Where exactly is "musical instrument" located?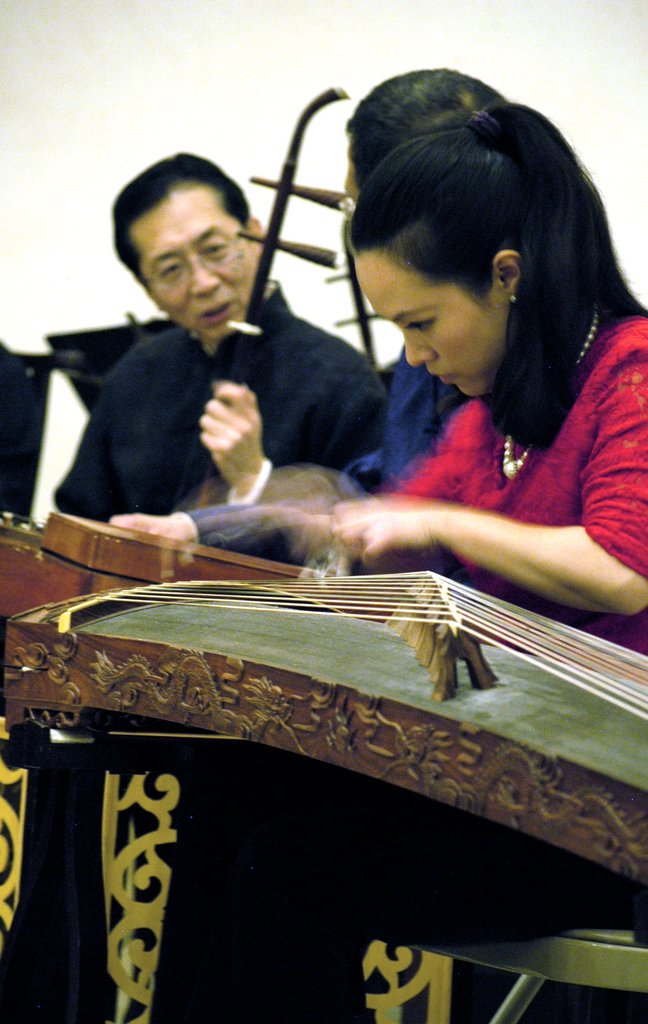
Its bounding box is rect(0, 499, 647, 891).
